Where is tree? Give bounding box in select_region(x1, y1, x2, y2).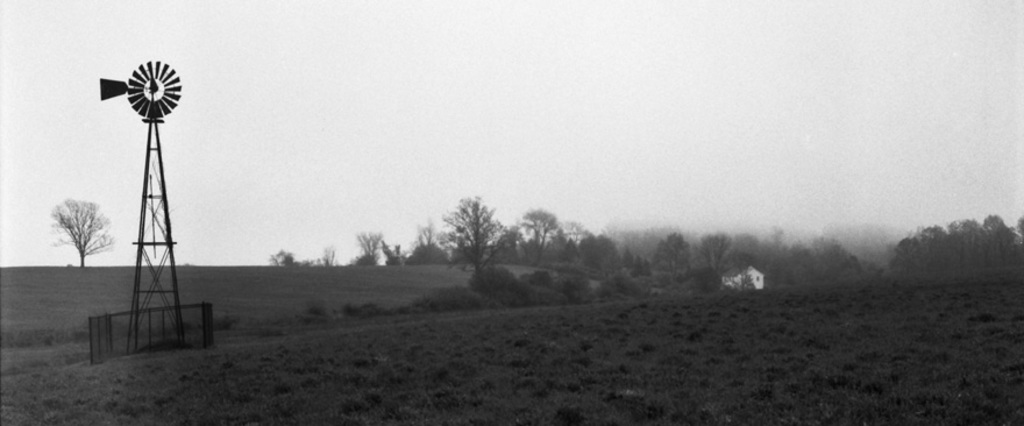
select_region(723, 229, 773, 262).
